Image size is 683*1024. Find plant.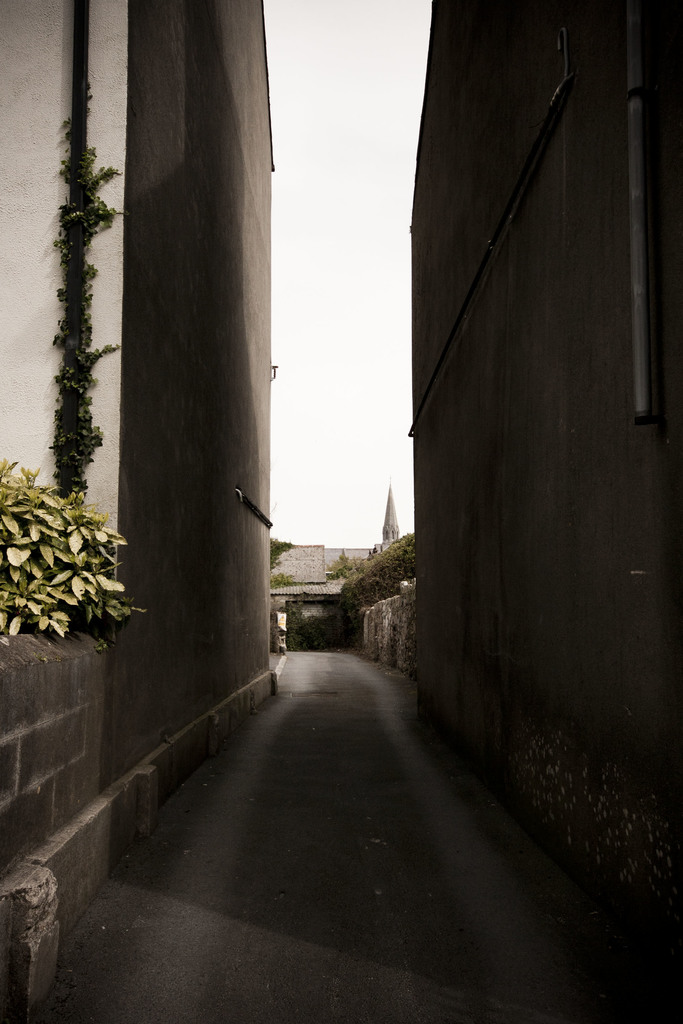
{"x1": 0, "y1": 463, "x2": 152, "y2": 636}.
